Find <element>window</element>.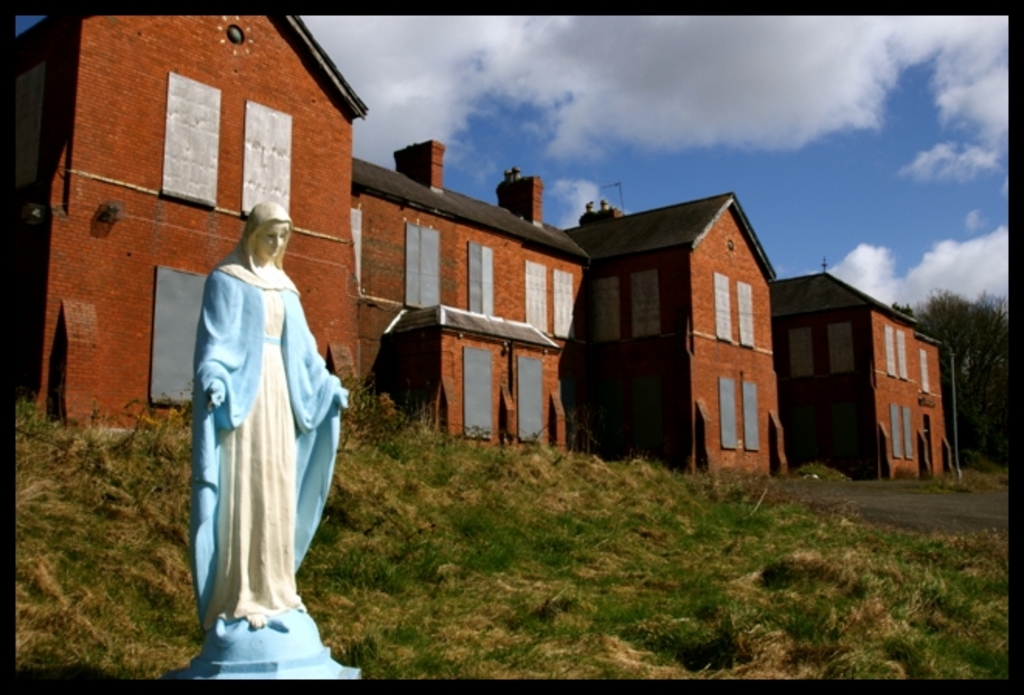
BBox(917, 348, 926, 391).
